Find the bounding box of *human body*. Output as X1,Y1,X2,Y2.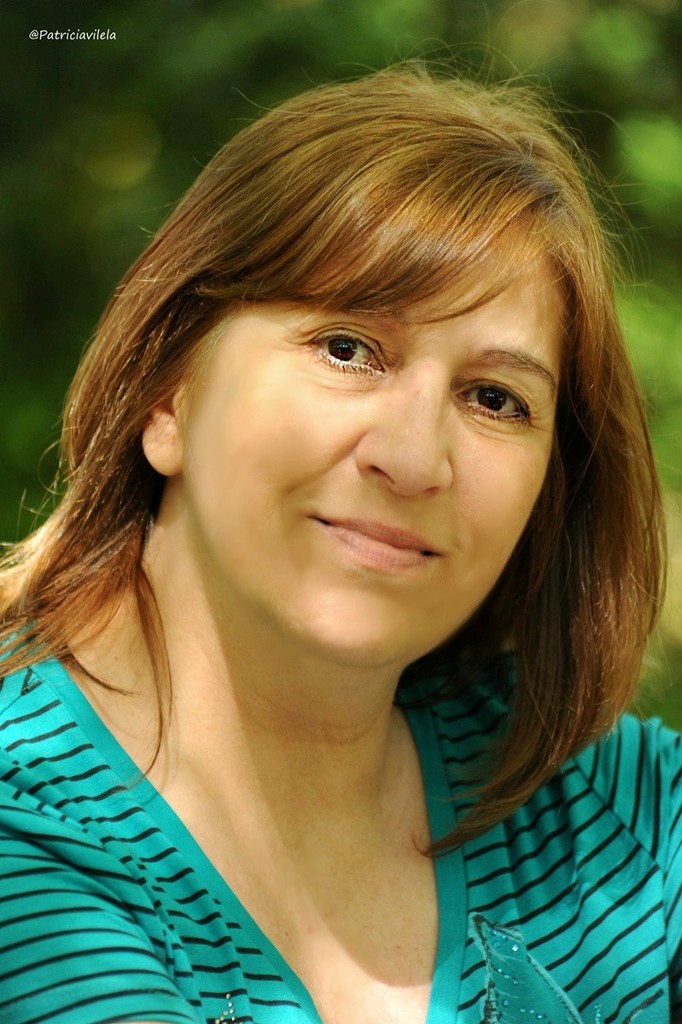
0,110,680,1004.
